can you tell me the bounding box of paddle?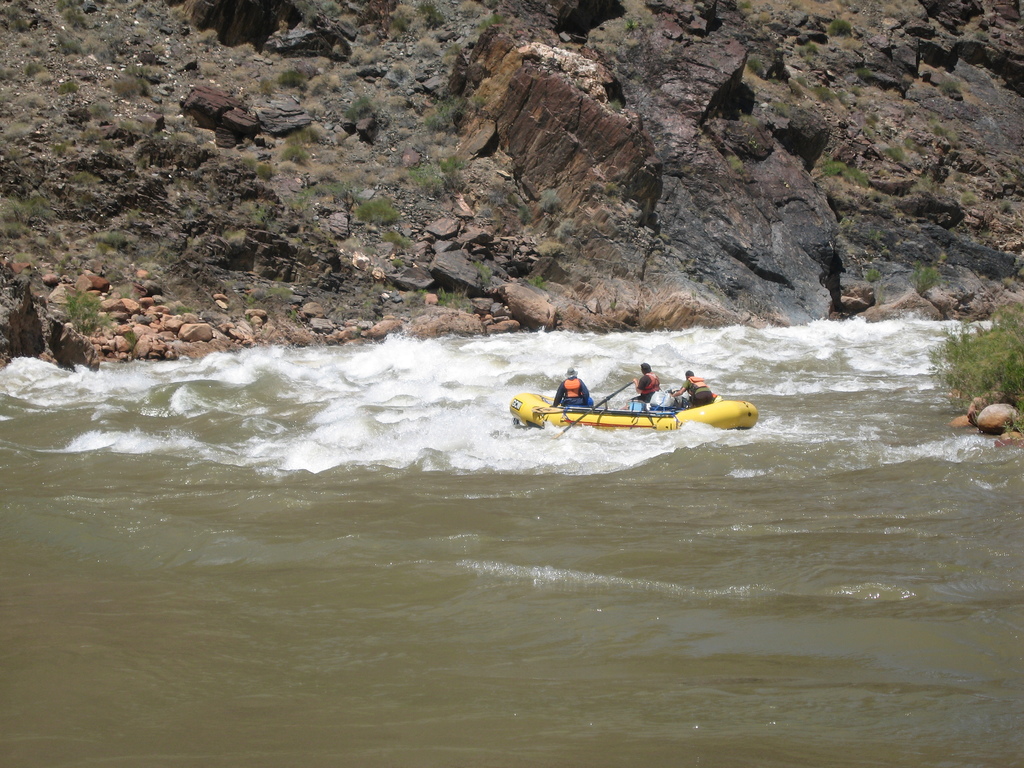
left=553, top=383, right=628, bottom=435.
